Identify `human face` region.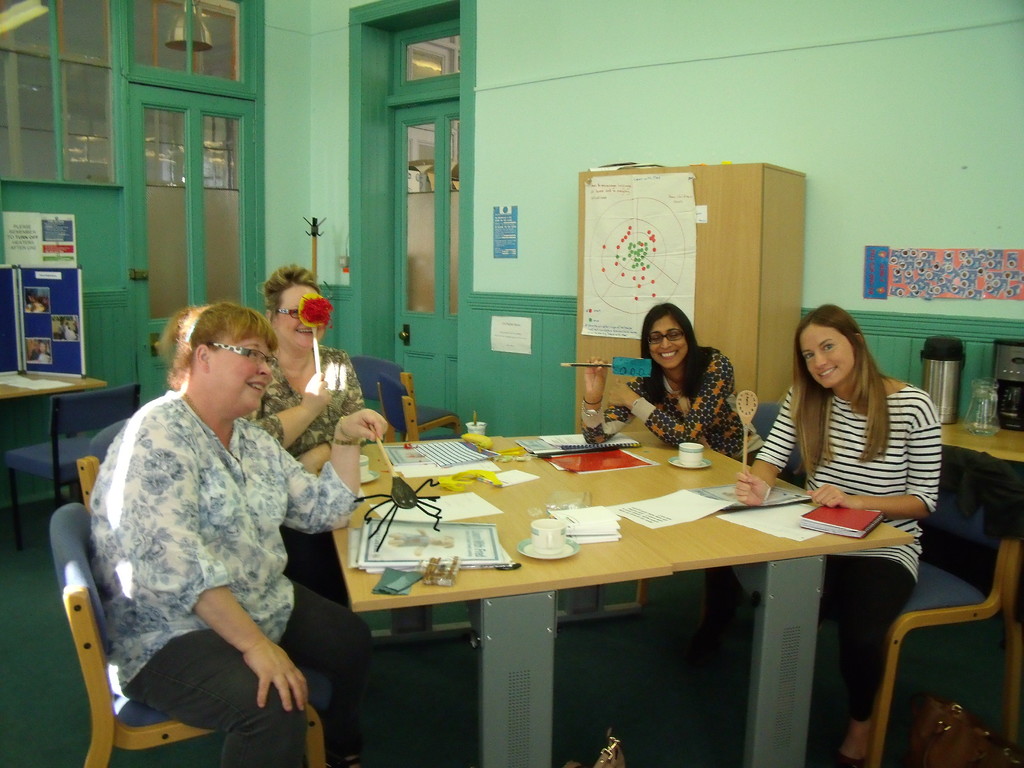
Region: bbox=(198, 327, 271, 410).
